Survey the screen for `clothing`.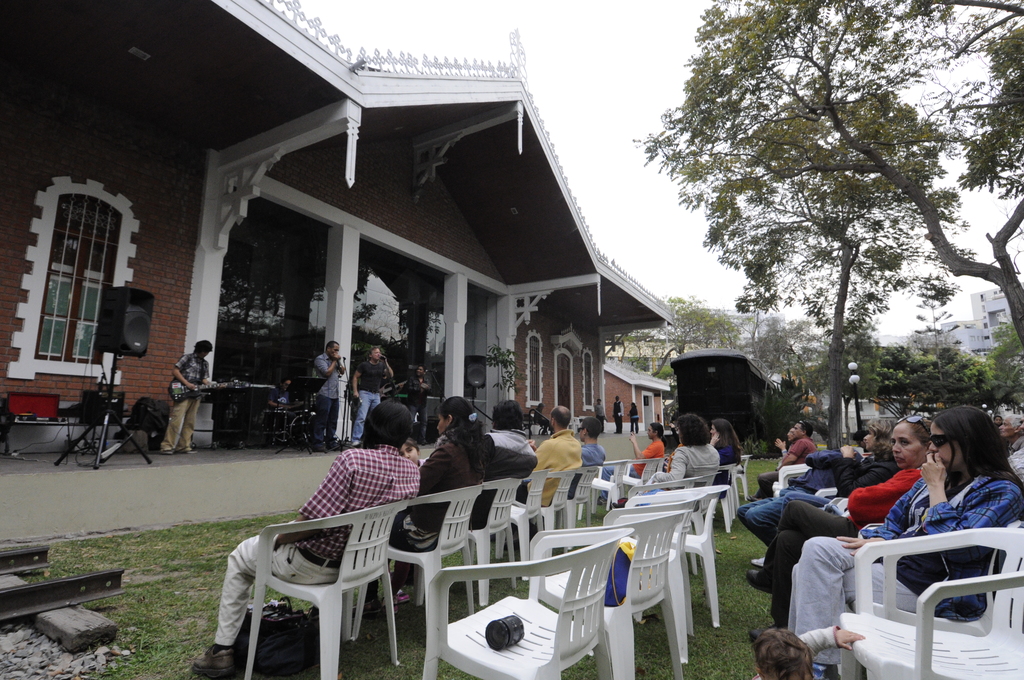
Survey found: bbox(612, 398, 621, 428).
